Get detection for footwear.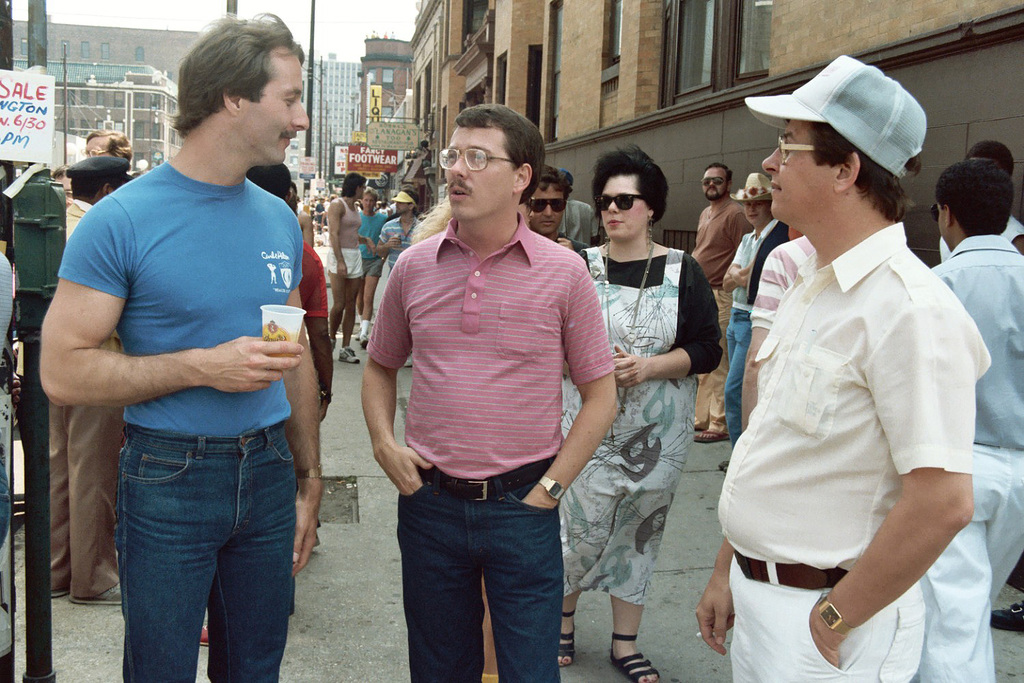
Detection: box(695, 426, 730, 443).
